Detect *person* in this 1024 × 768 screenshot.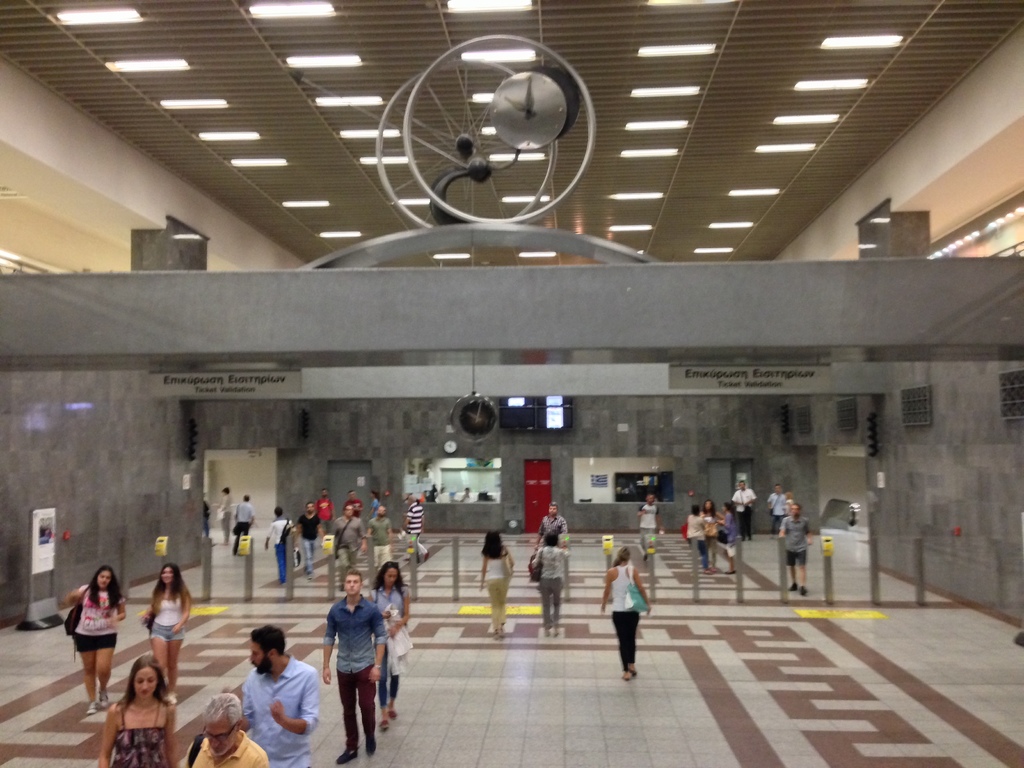
Detection: [left=767, top=483, right=796, bottom=525].
